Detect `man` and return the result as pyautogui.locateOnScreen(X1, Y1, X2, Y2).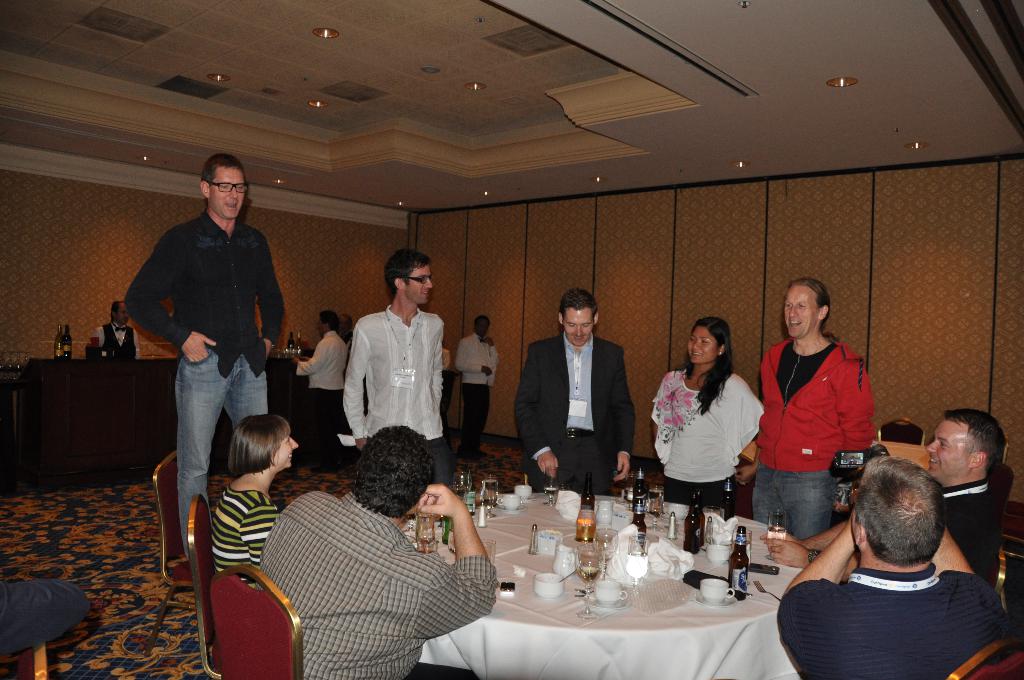
pyautogui.locateOnScreen(762, 411, 1010, 579).
